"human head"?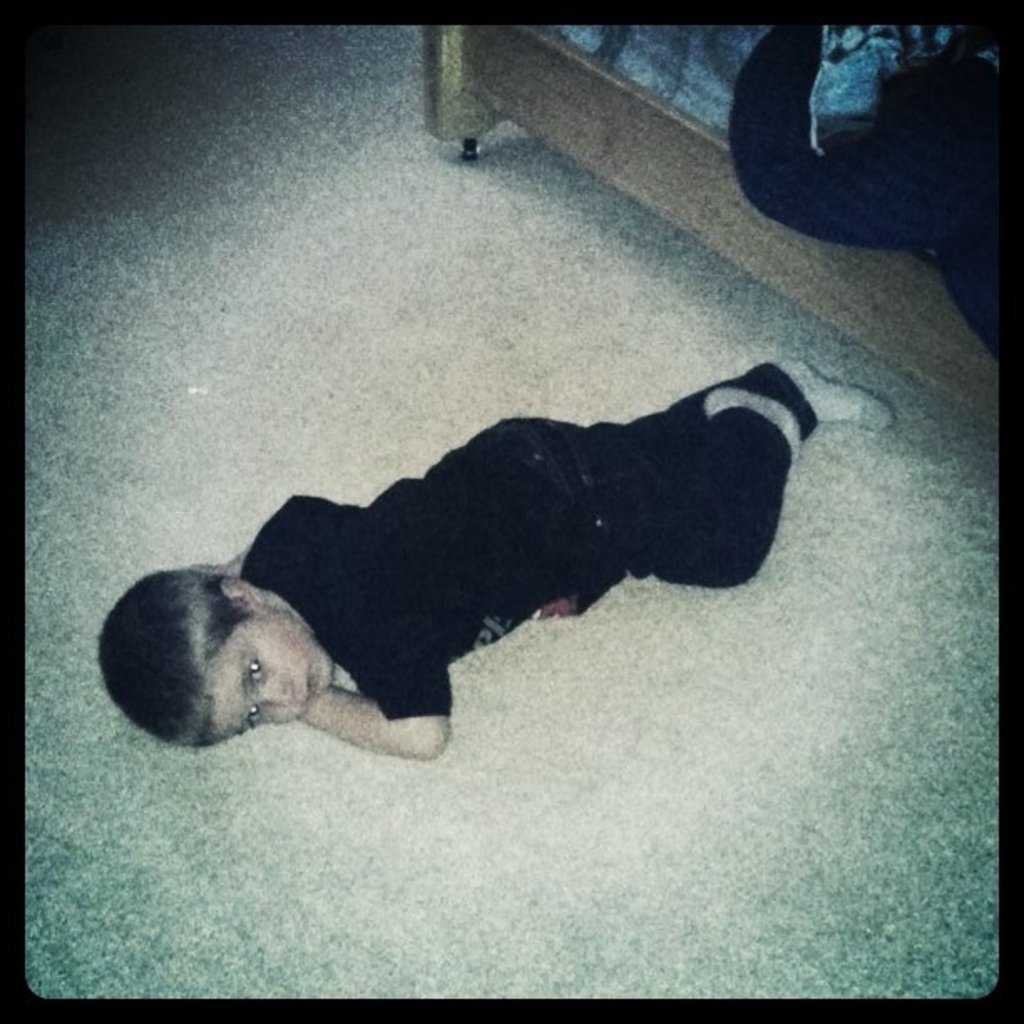
locate(125, 577, 315, 761)
